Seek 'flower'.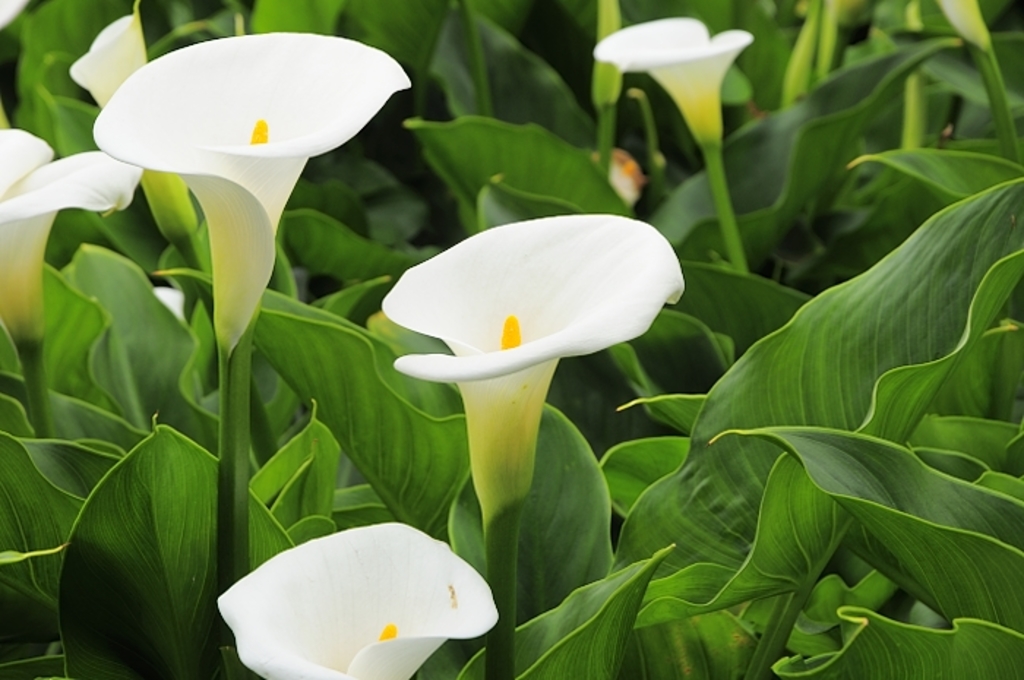
rect(215, 522, 496, 679).
